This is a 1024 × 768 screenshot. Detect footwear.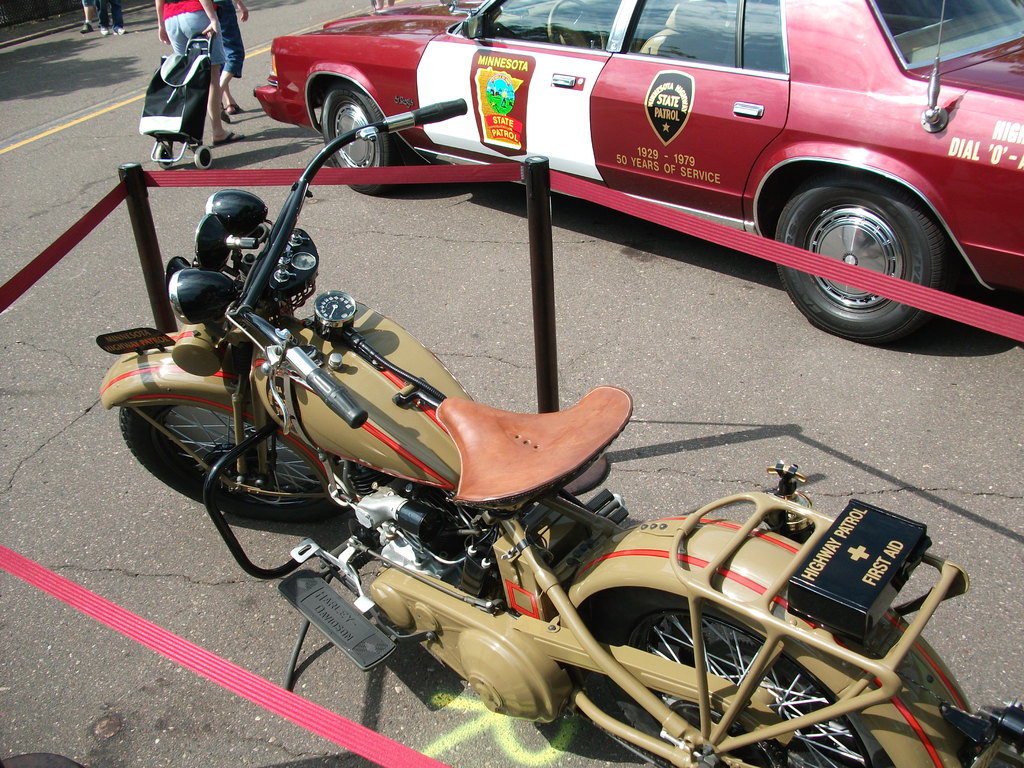
rect(115, 26, 125, 35).
